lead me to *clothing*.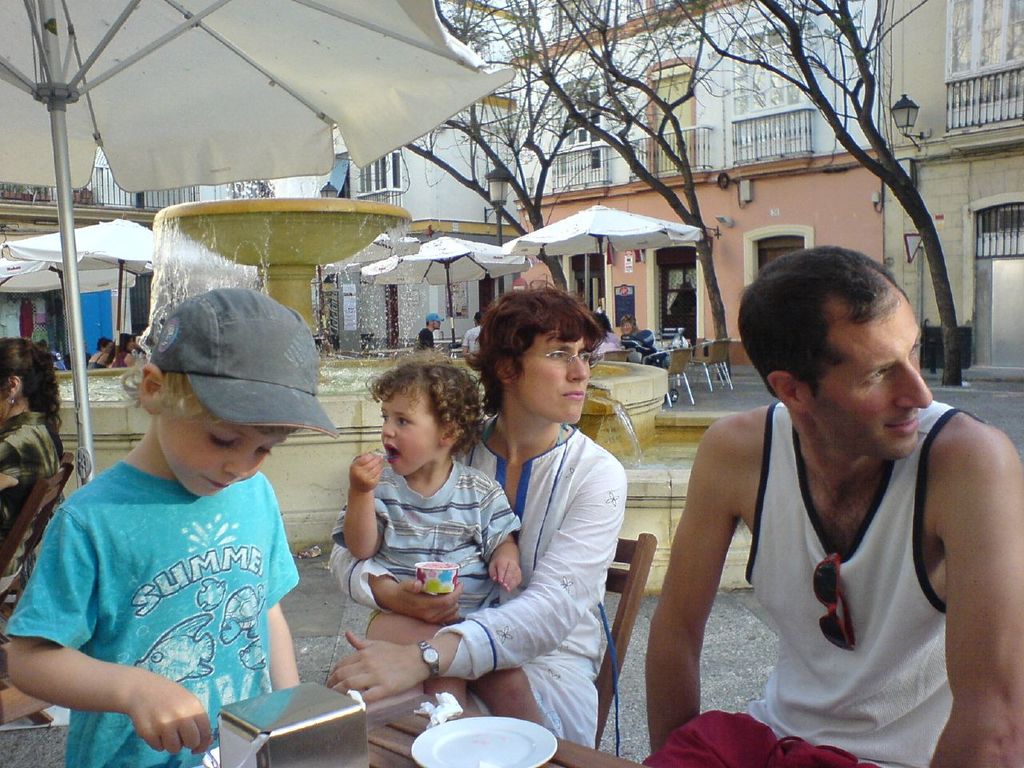
Lead to 657:398:974:762.
